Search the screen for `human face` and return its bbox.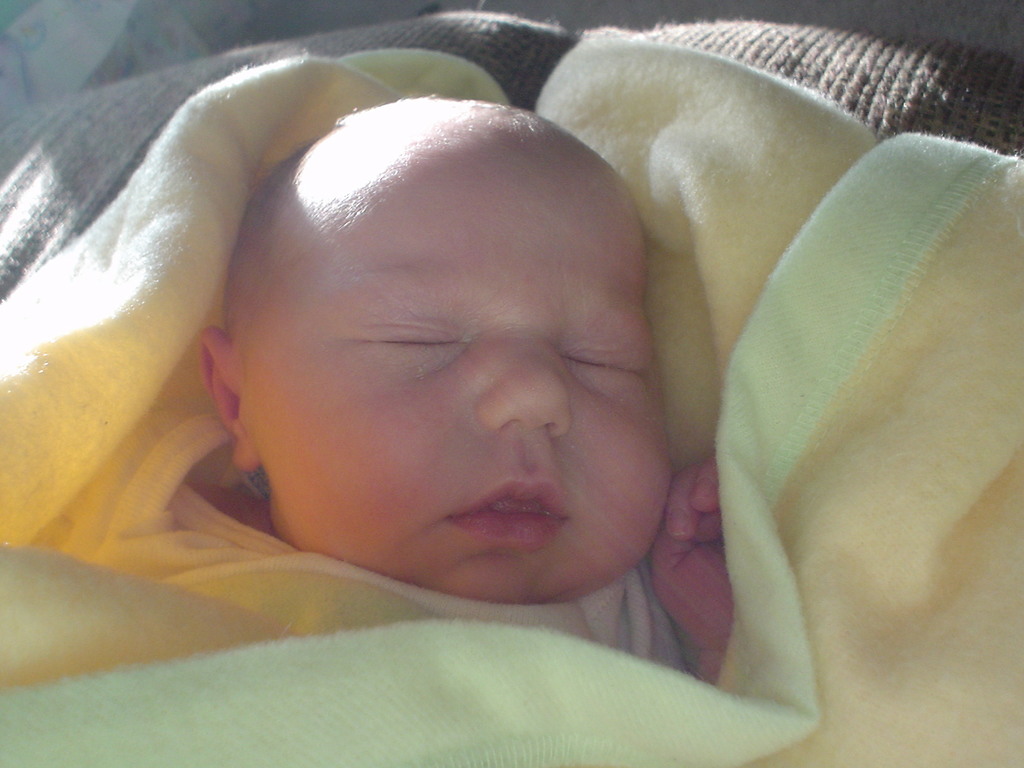
Found: bbox=(239, 118, 670, 607).
